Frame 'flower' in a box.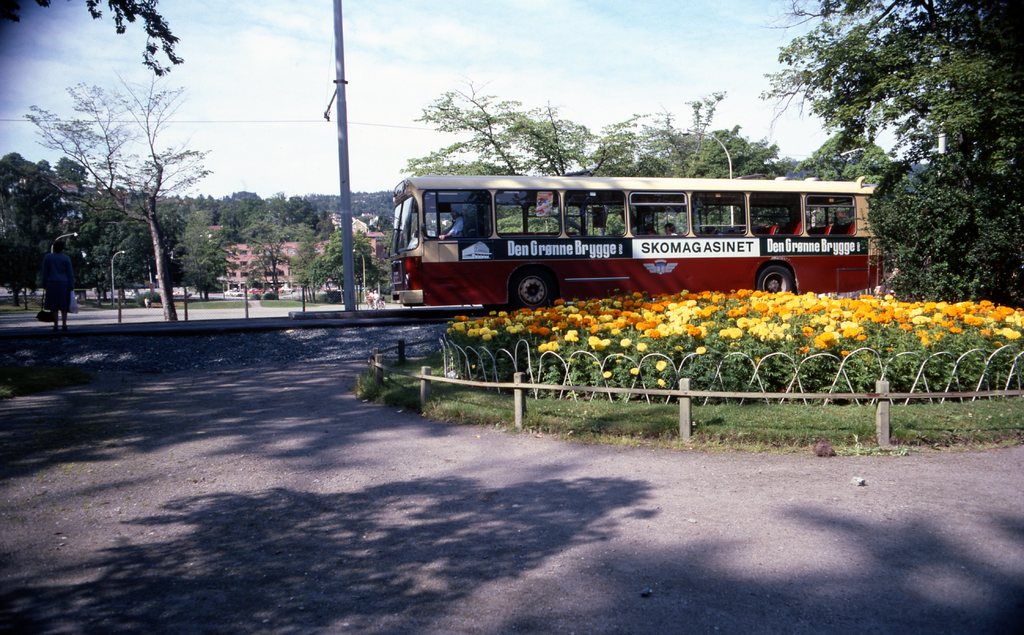
BBox(660, 376, 670, 385).
